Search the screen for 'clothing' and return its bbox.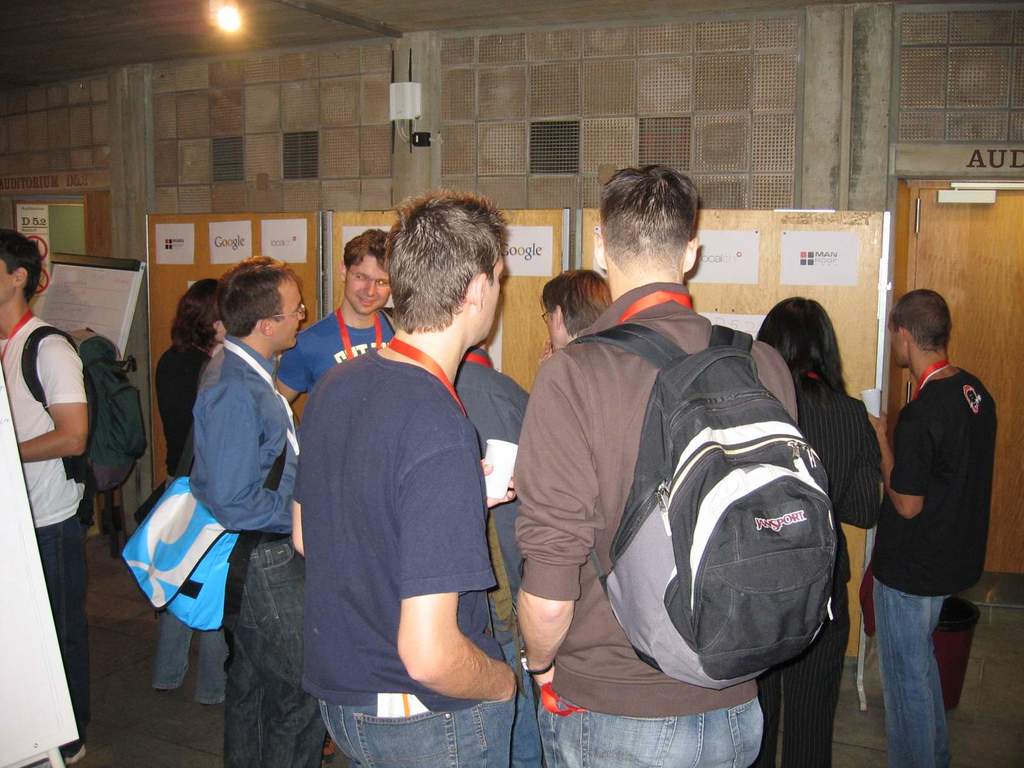
Found: BBox(876, 358, 984, 762).
